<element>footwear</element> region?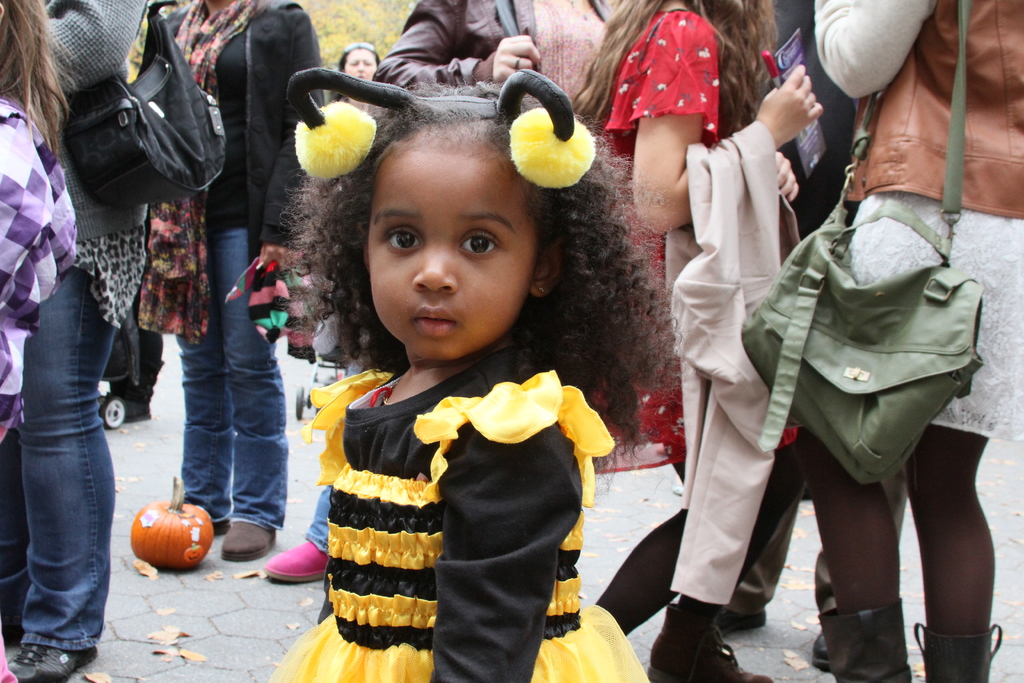
select_region(644, 602, 774, 682)
